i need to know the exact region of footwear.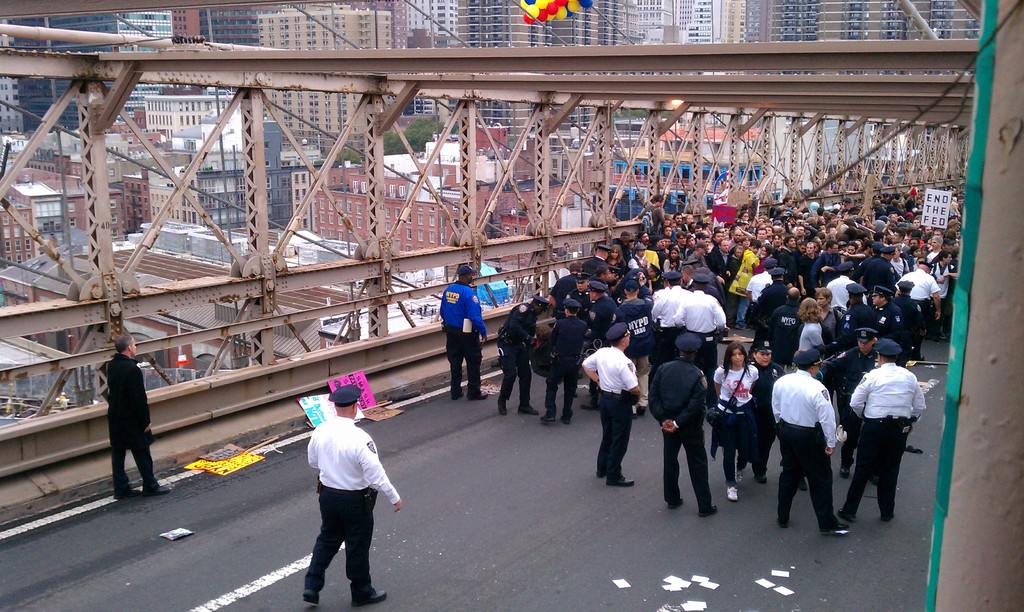
Region: crop(586, 395, 600, 405).
